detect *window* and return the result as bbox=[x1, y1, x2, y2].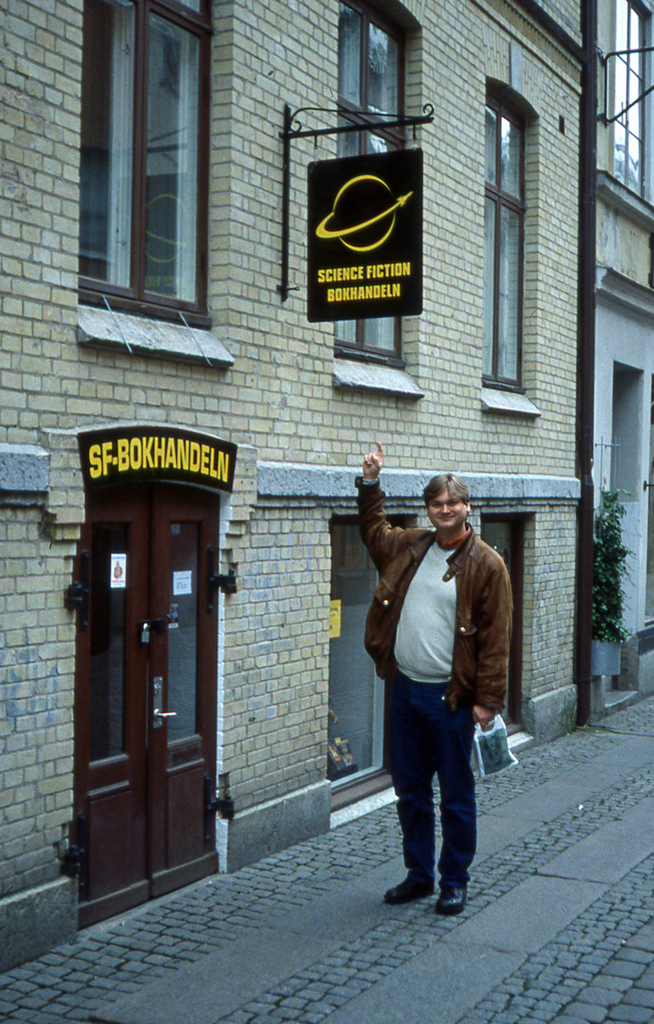
bbox=[484, 100, 527, 392].
